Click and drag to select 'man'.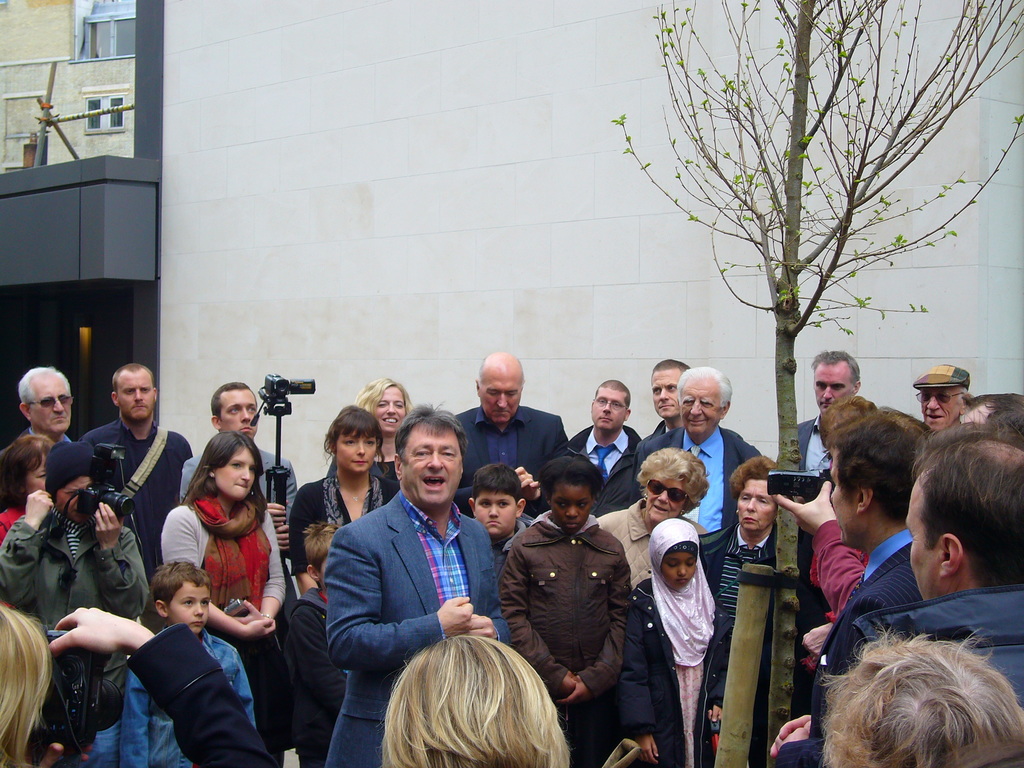
Selection: locate(913, 360, 965, 447).
